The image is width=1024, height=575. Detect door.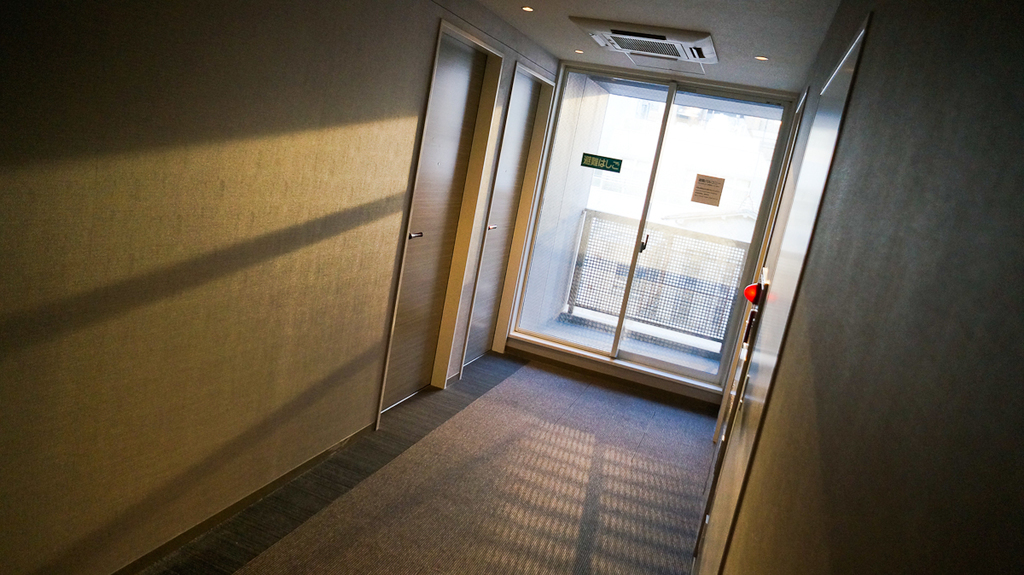
Detection: {"left": 460, "top": 72, "right": 540, "bottom": 368}.
